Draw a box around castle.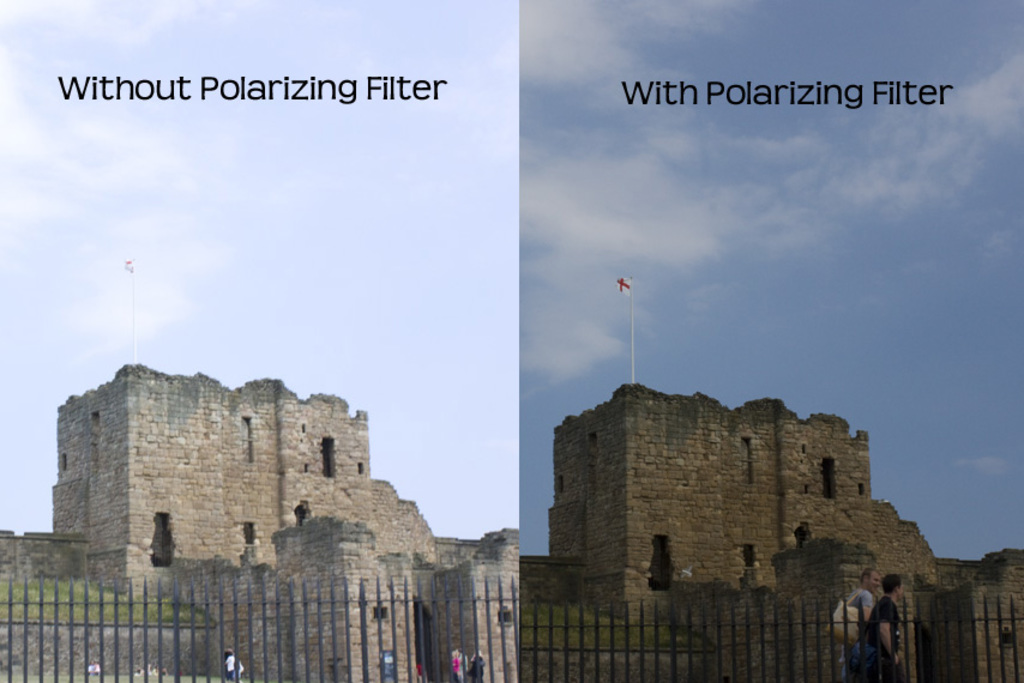
pyautogui.locateOnScreen(64, 301, 928, 663).
